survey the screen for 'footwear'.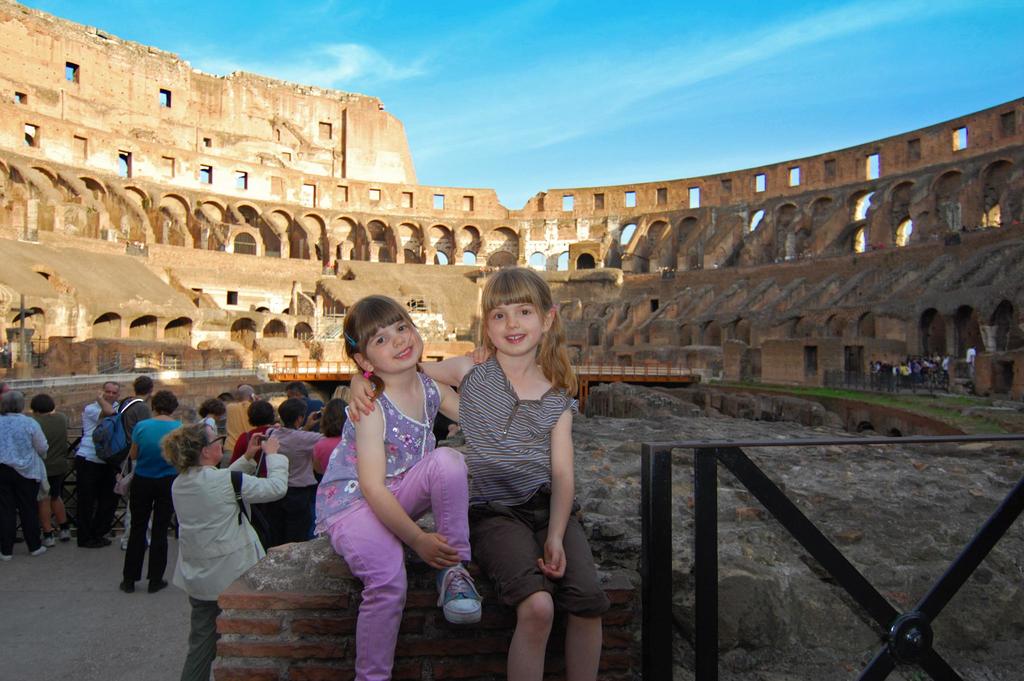
Survey found: [118,579,136,594].
